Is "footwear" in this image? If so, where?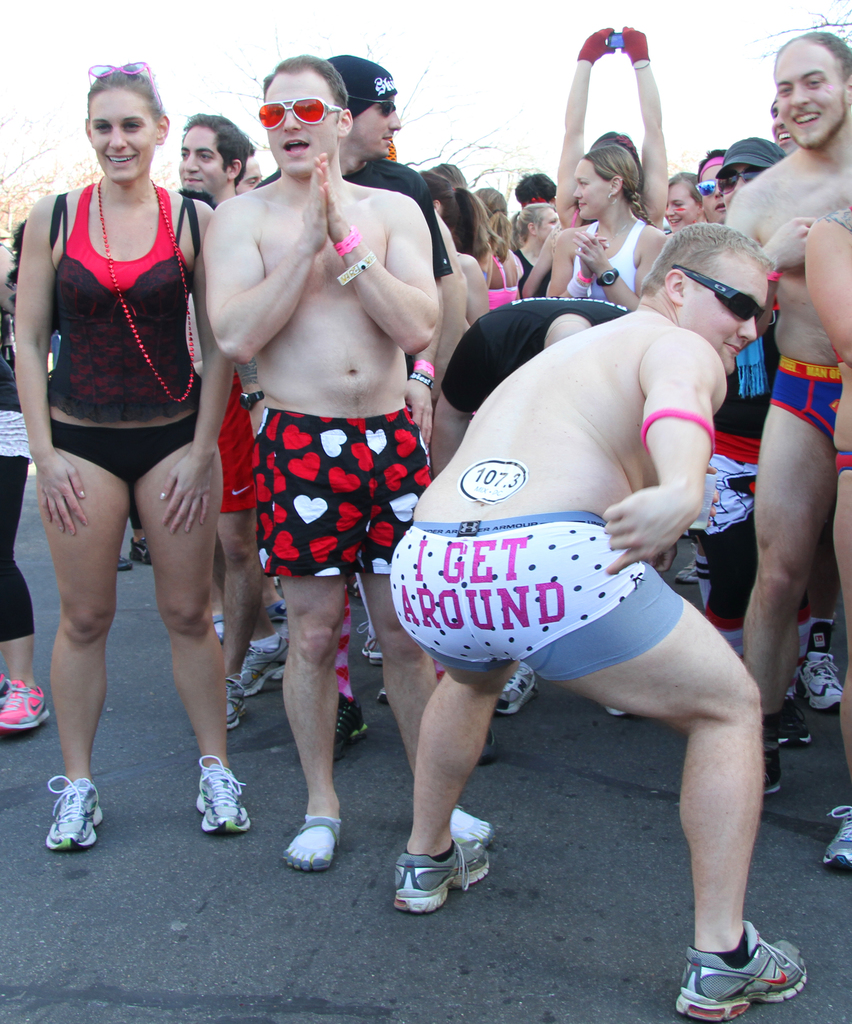
Yes, at x1=356, y1=618, x2=382, y2=669.
